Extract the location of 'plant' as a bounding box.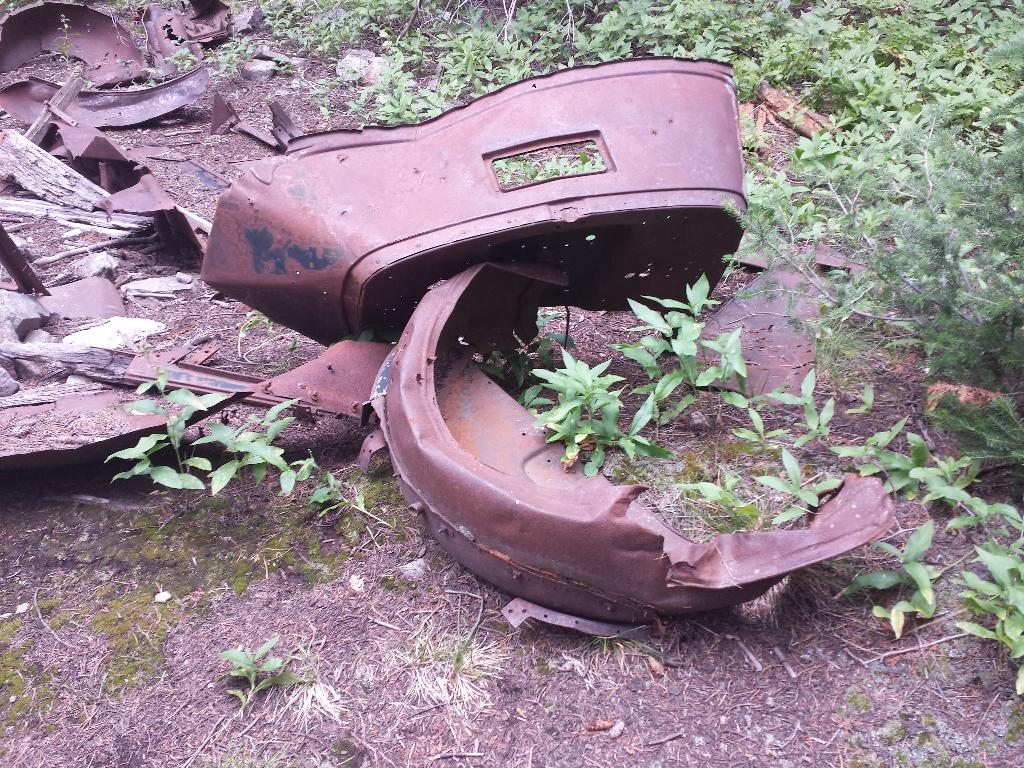
bbox=(609, 360, 669, 428).
